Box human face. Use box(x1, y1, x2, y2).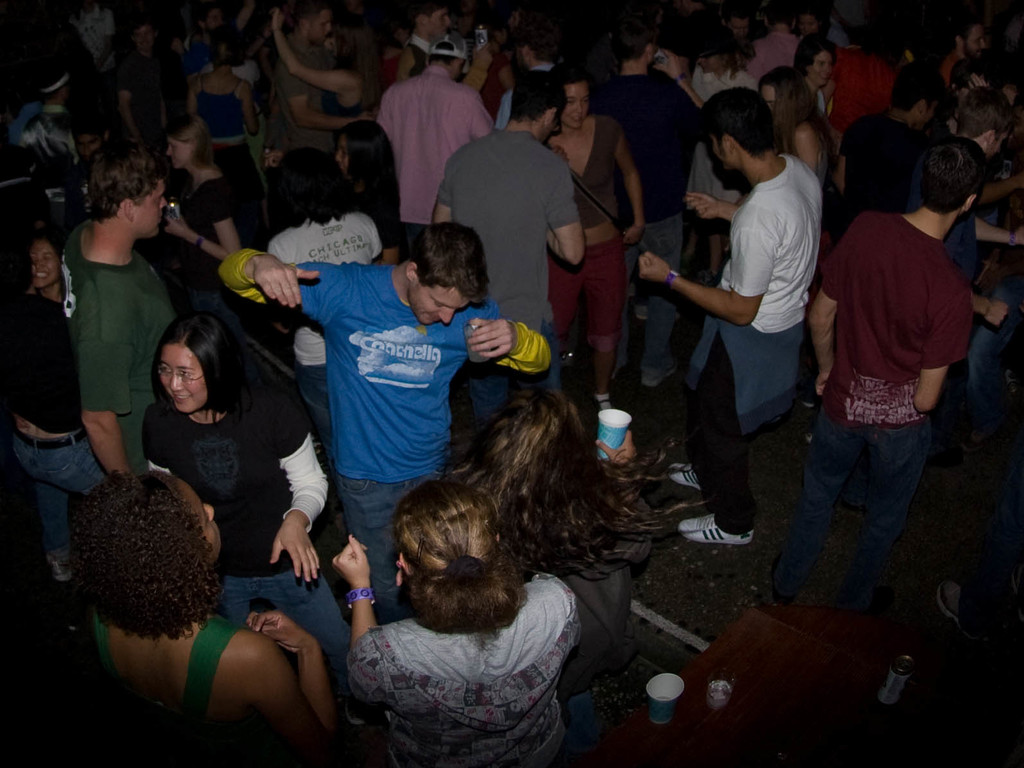
box(407, 287, 468, 326).
